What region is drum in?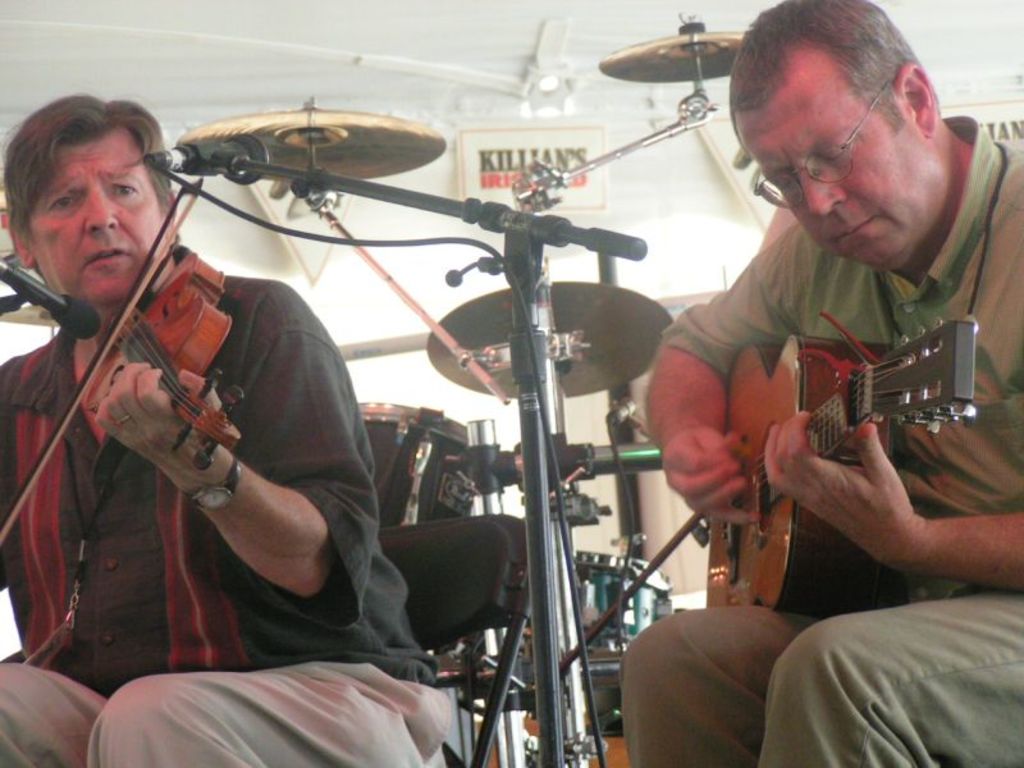
<bbox>356, 399, 479, 520</bbox>.
